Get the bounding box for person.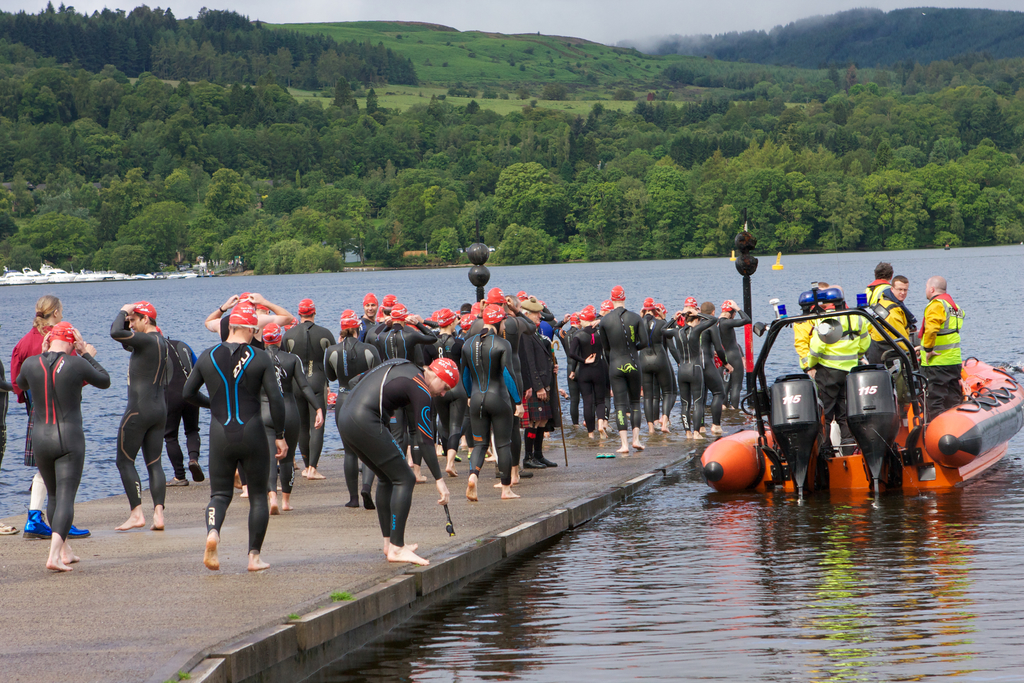
(671, 295, 694, 347).
